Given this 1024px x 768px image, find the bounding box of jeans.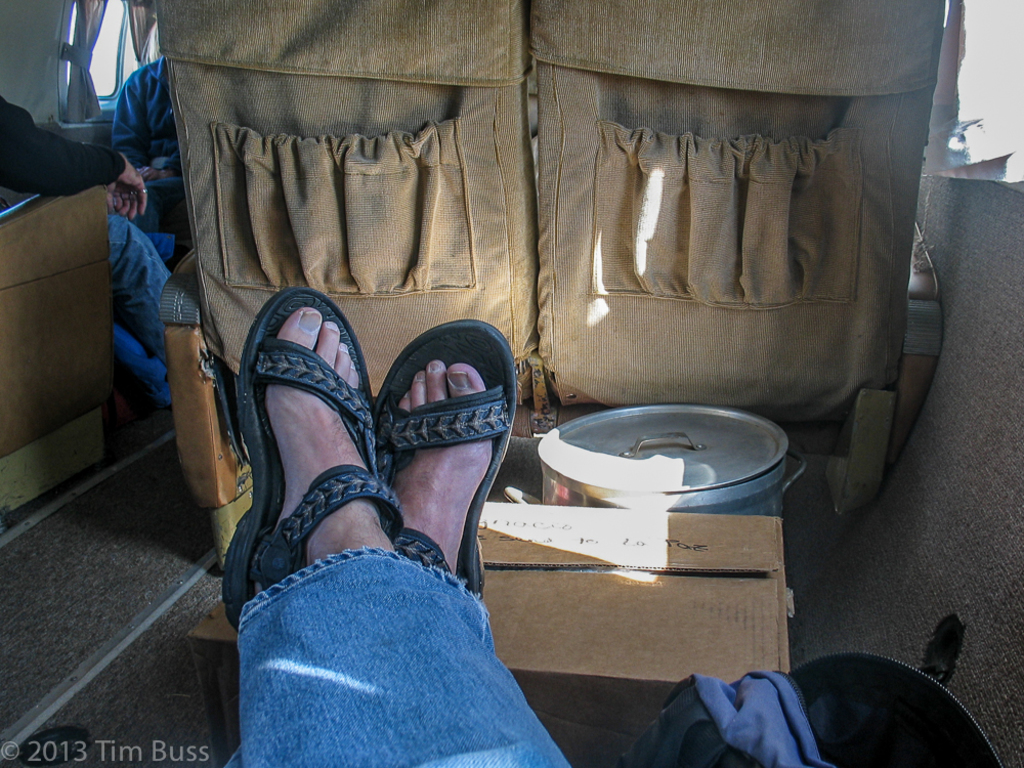
<bbox>109, 214, 176, 366</bbox>.
